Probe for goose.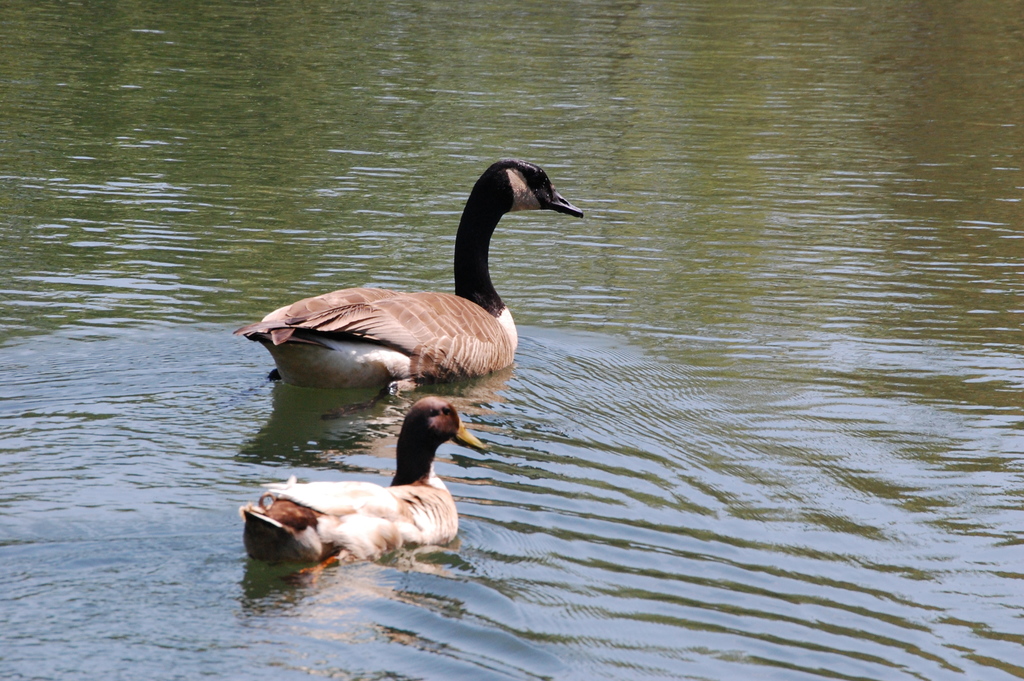
Probe result: {"left": 236, "top": 398, "right": 486, "bottom": 567}.
